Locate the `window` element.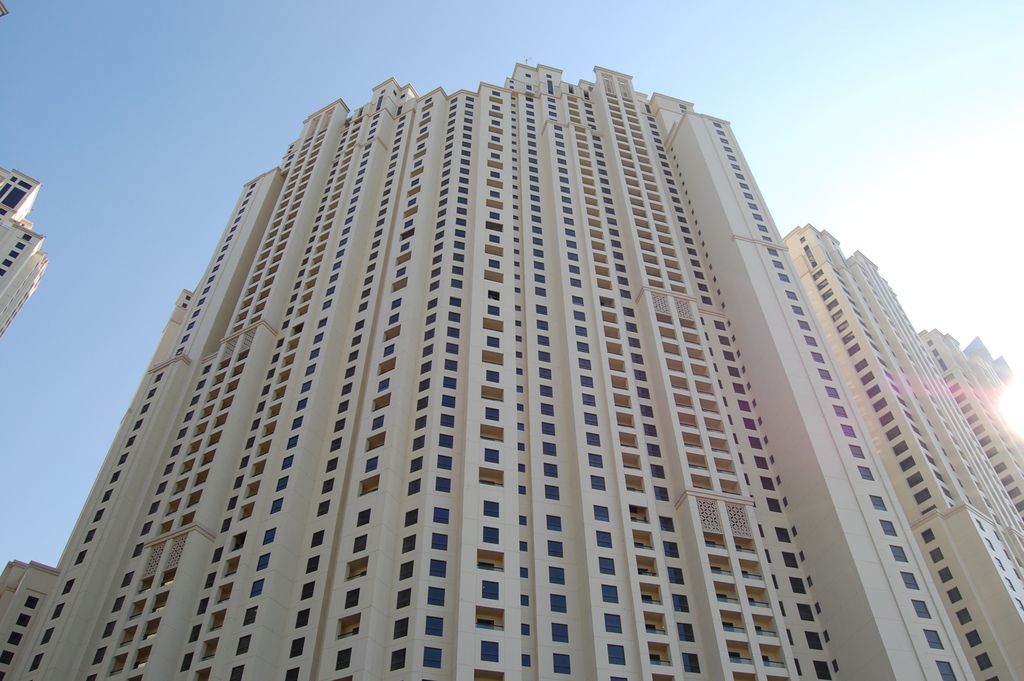
Element bbox: (x1=1013, y1=495, x2=1023, y2=509).
